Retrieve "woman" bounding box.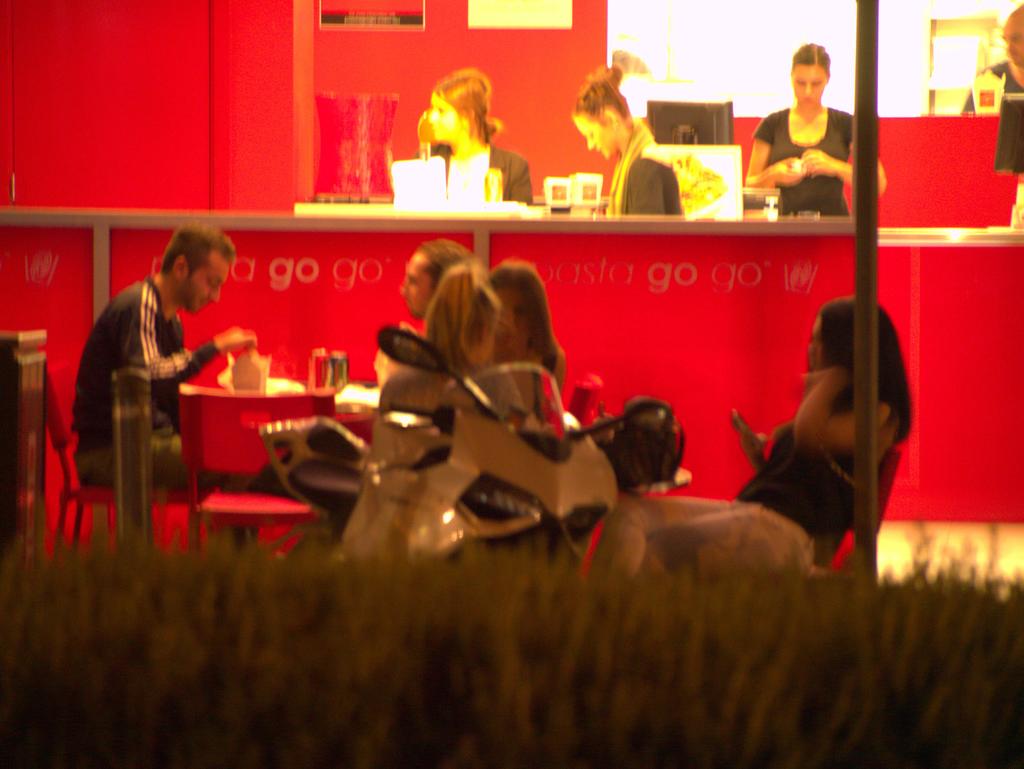
Bounding box: <bbox>373, 261, 523, 434</bbox>.
